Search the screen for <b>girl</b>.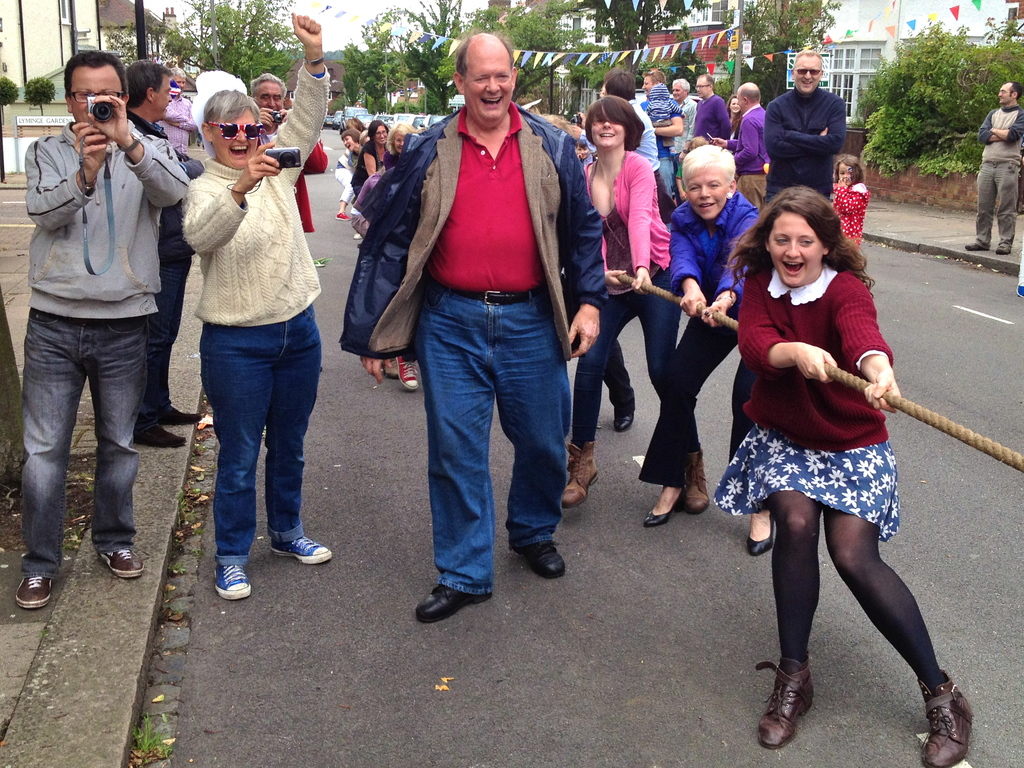
Found at l=562, t=101, r=696, b=511.
